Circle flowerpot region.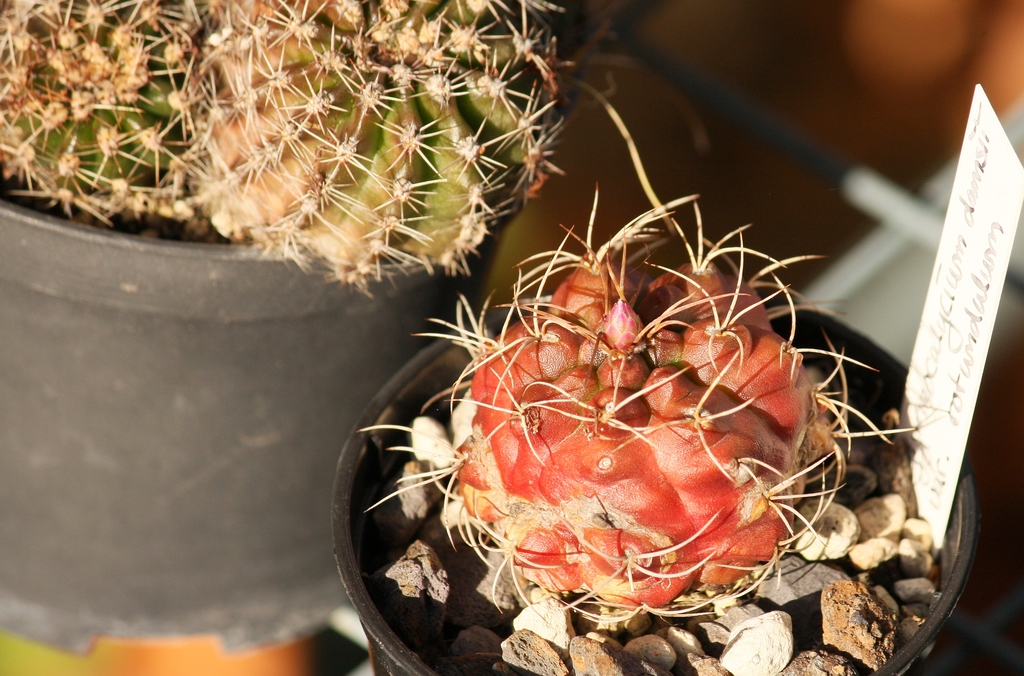
Region: <box>330,276,981,675</box>.
